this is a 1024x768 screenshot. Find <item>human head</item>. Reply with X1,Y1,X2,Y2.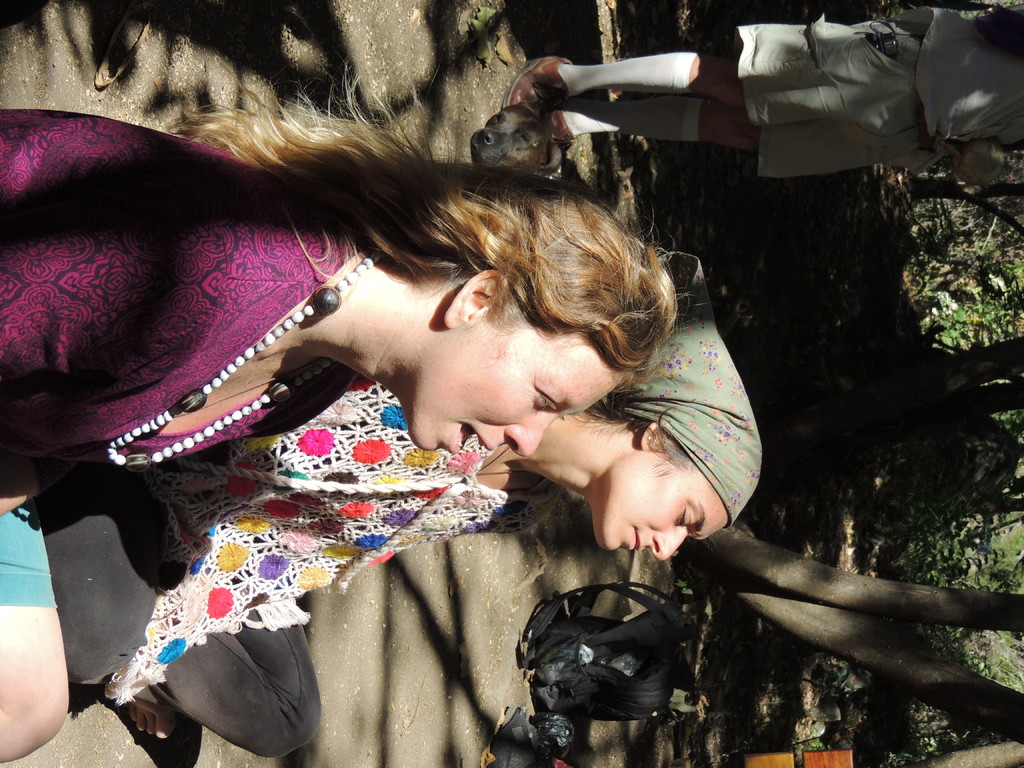
408,175,679,459.
